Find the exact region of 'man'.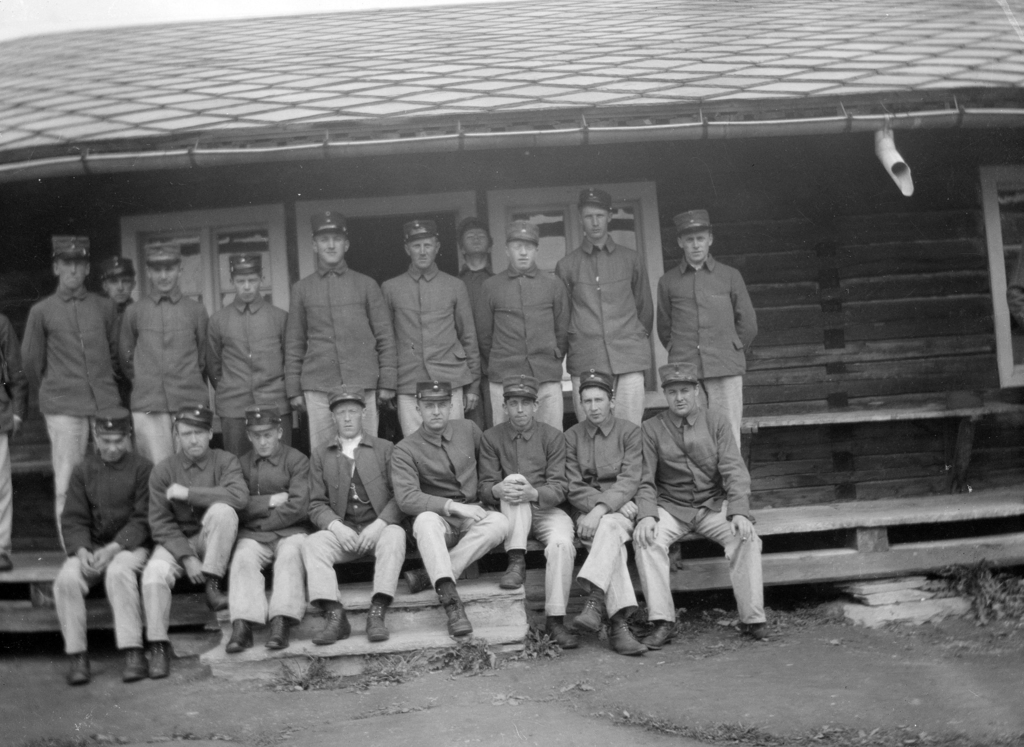
Exact region: (223, 403, 318, 657).
